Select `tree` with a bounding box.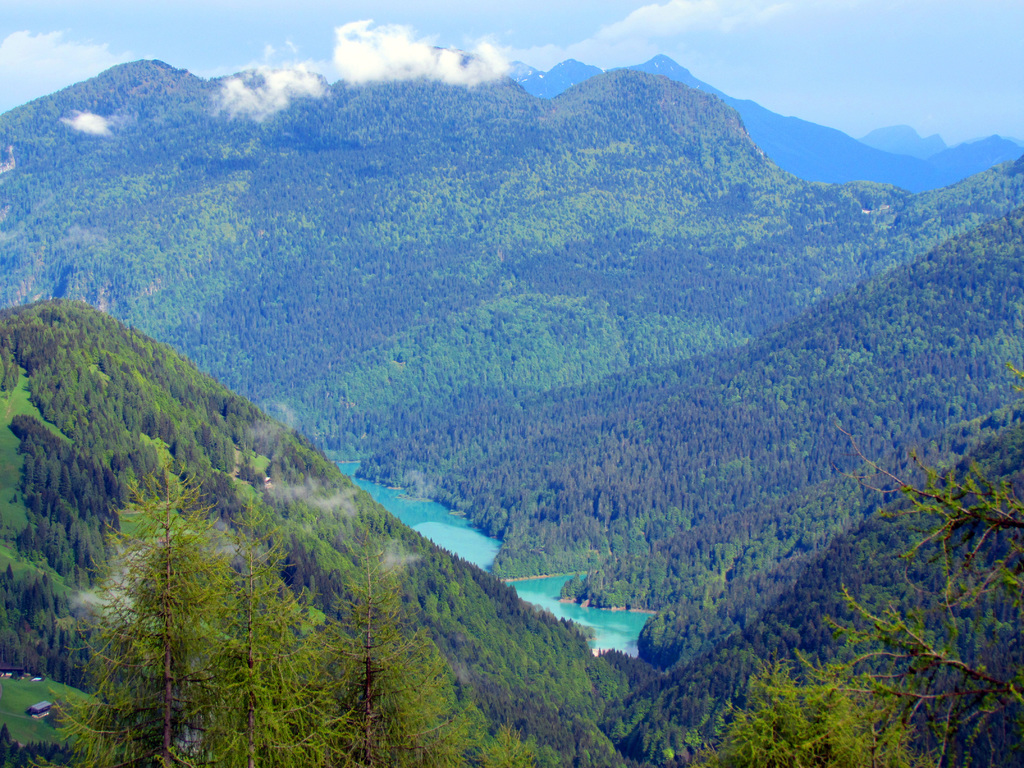
region(76, 465, 221, 767).
